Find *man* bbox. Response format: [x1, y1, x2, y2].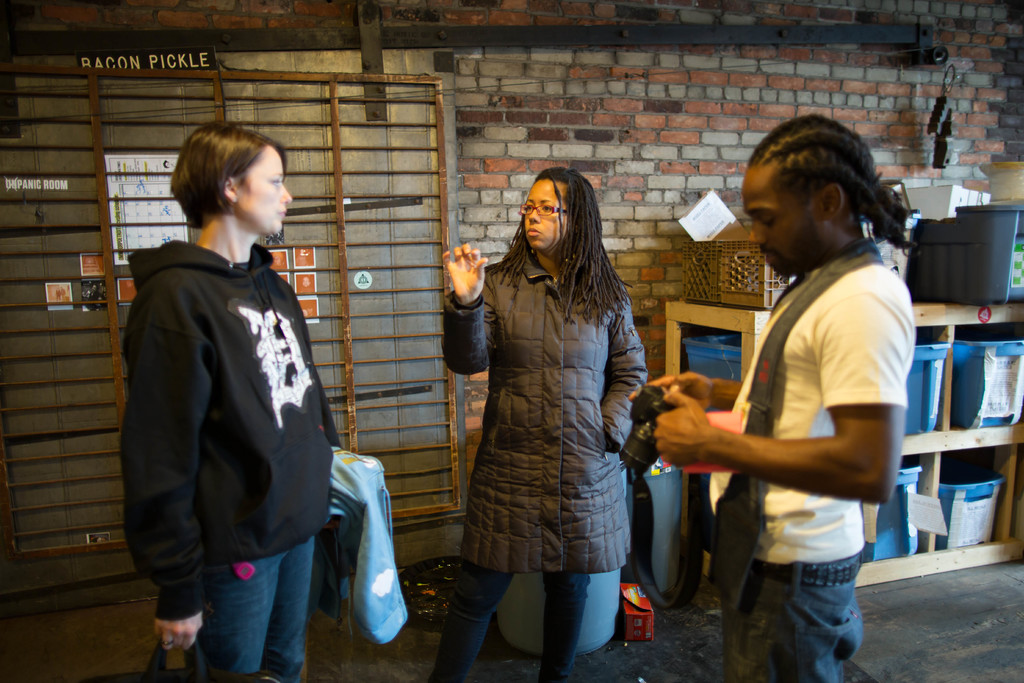
[687, 119, 923, 679].
